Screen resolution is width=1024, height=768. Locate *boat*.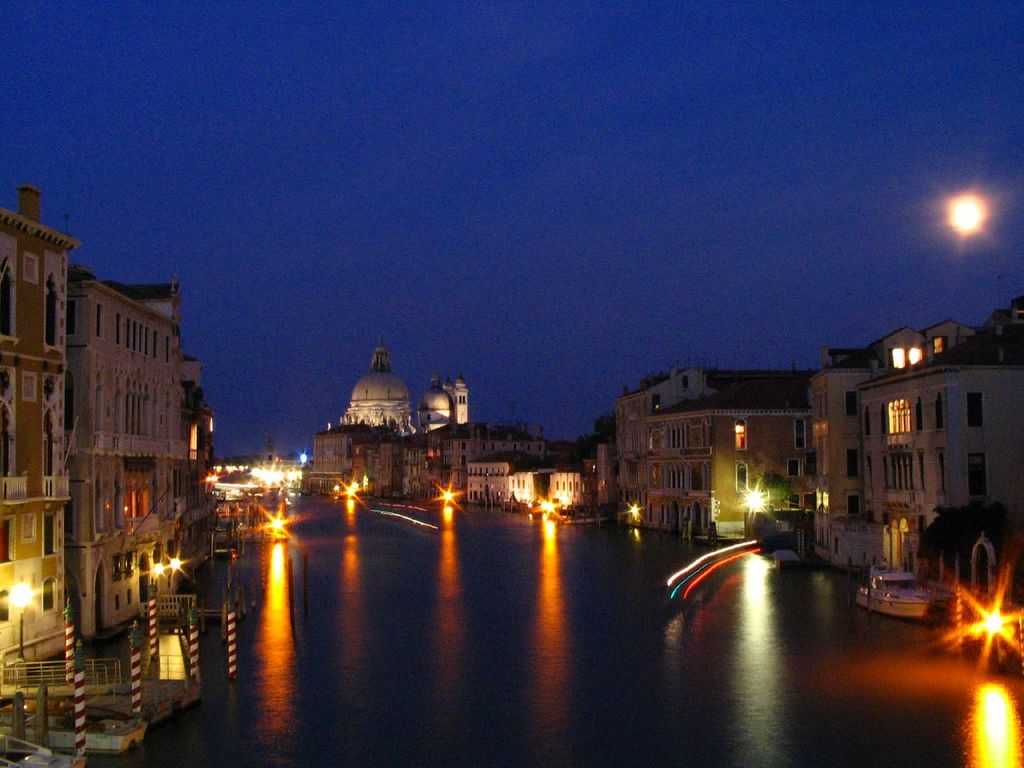
(2,684,149,758).
